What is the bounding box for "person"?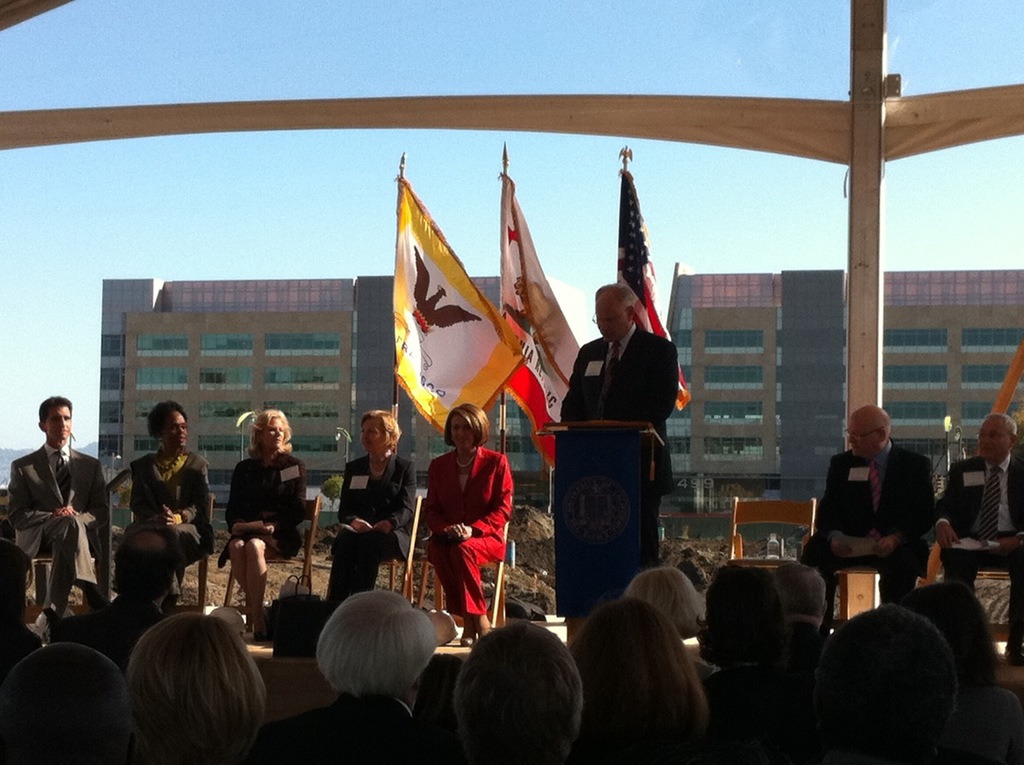
box=[795, 402, 940, 631].
